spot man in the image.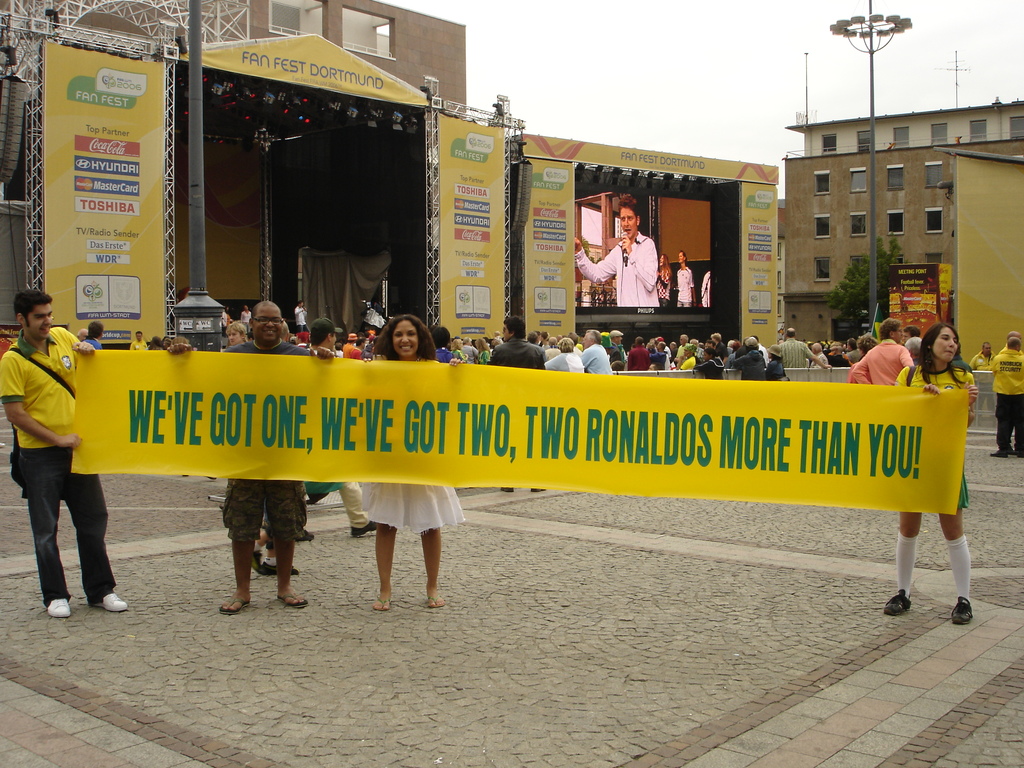
man found at x1=545 y1=333 x2=582 y2=373.
